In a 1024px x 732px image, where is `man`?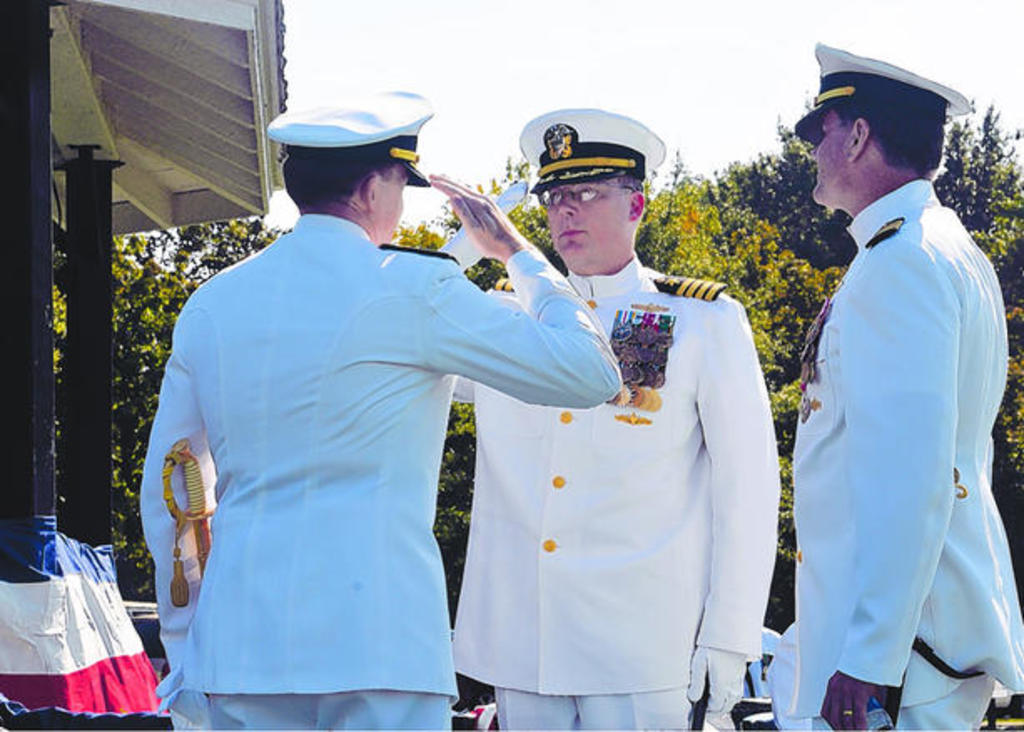
<box>775,23,1017,714</box>.
